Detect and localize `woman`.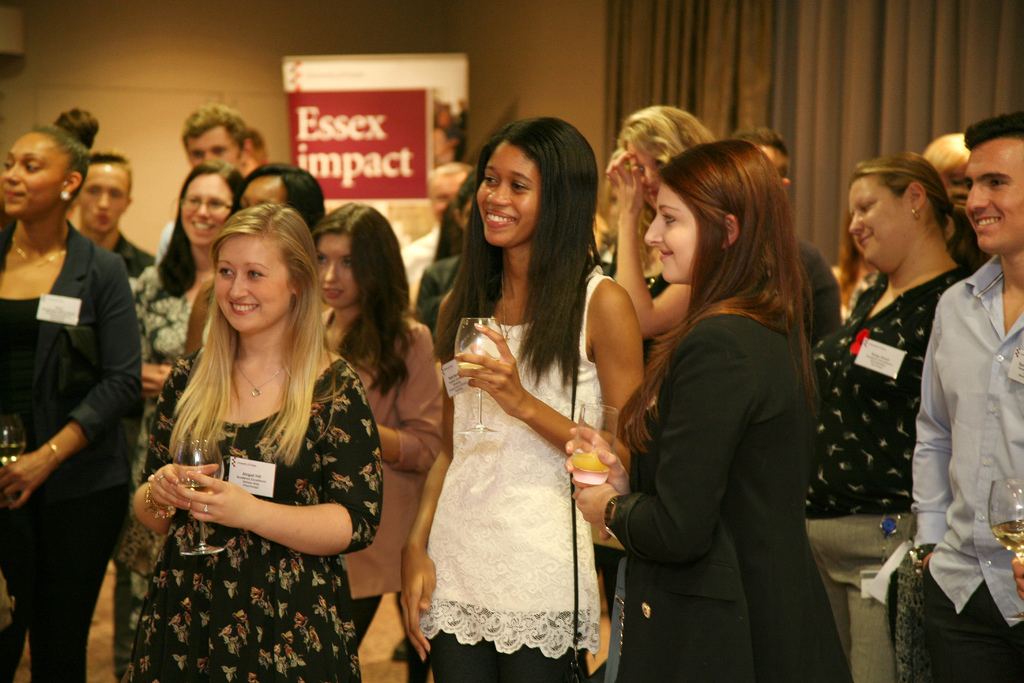
Localized at {"left": 121, "top": 160, "right": 241, "bottom": 680}.
